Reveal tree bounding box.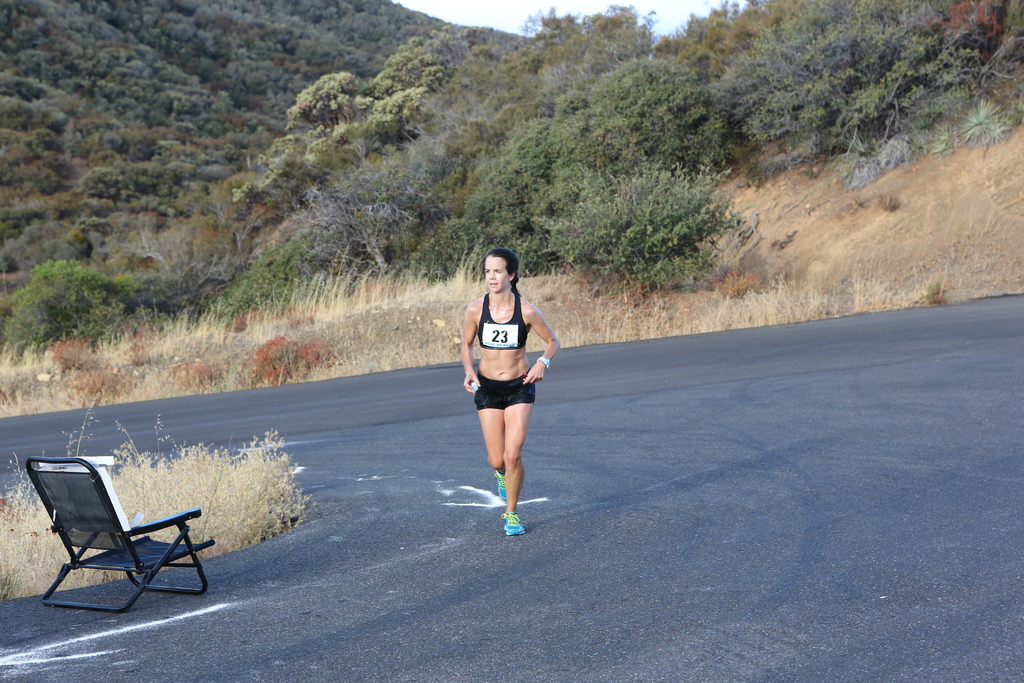
Revealed: bbox=[246, 31, 440, 190].
